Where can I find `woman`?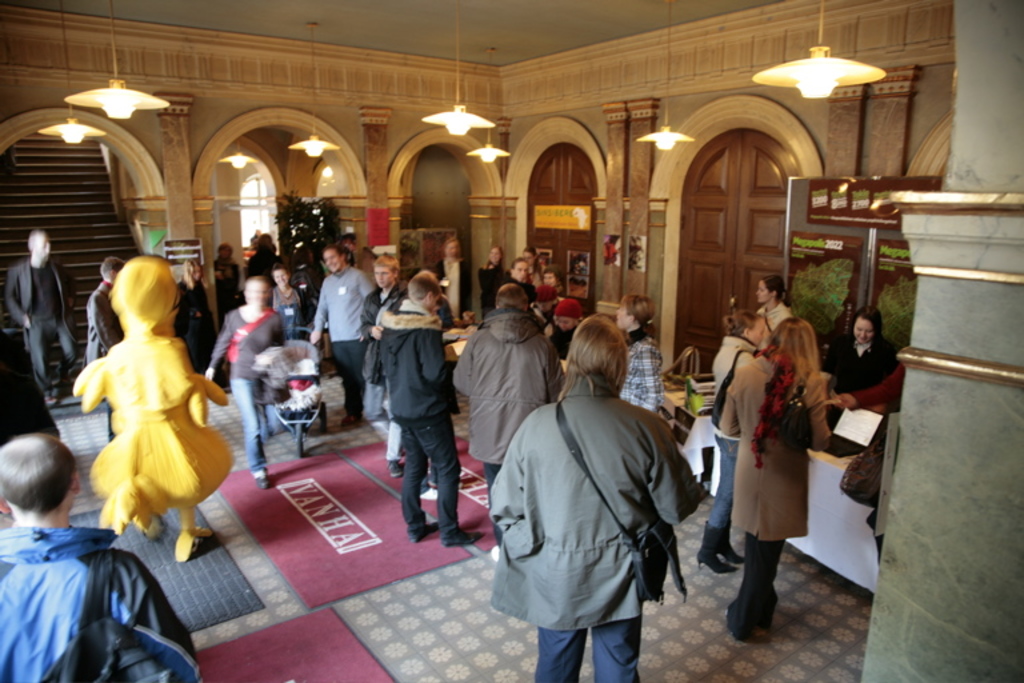
You can find it at x1=753 y1=275 x2=792 y2=351.
